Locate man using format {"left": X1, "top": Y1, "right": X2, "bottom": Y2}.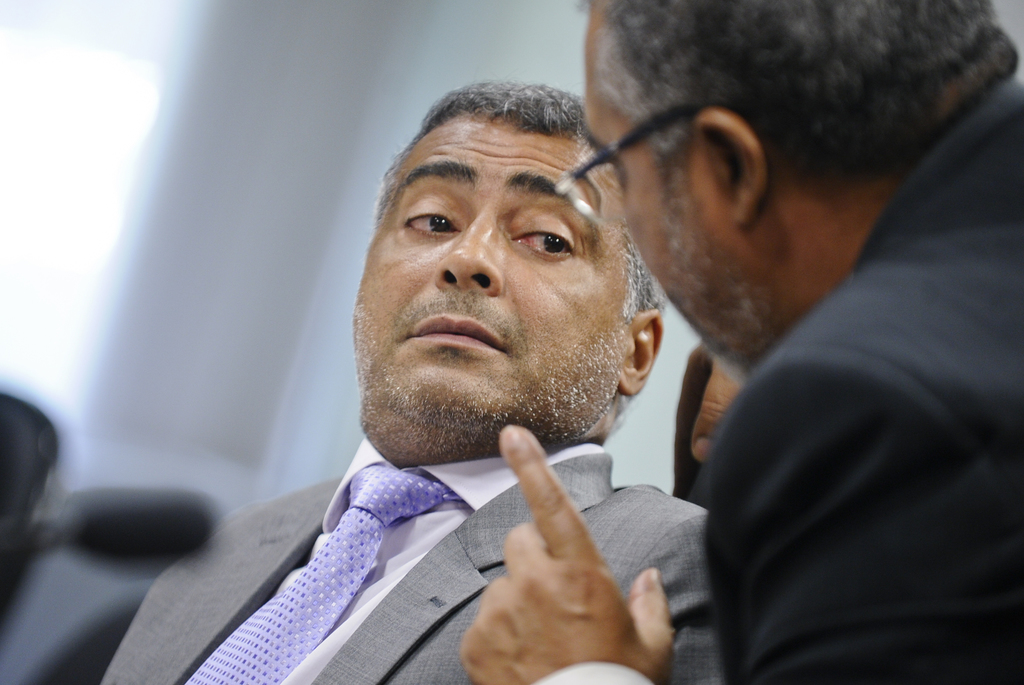
{"left": 454, "top": 0, "right": 1023, "bottom": 684}.
